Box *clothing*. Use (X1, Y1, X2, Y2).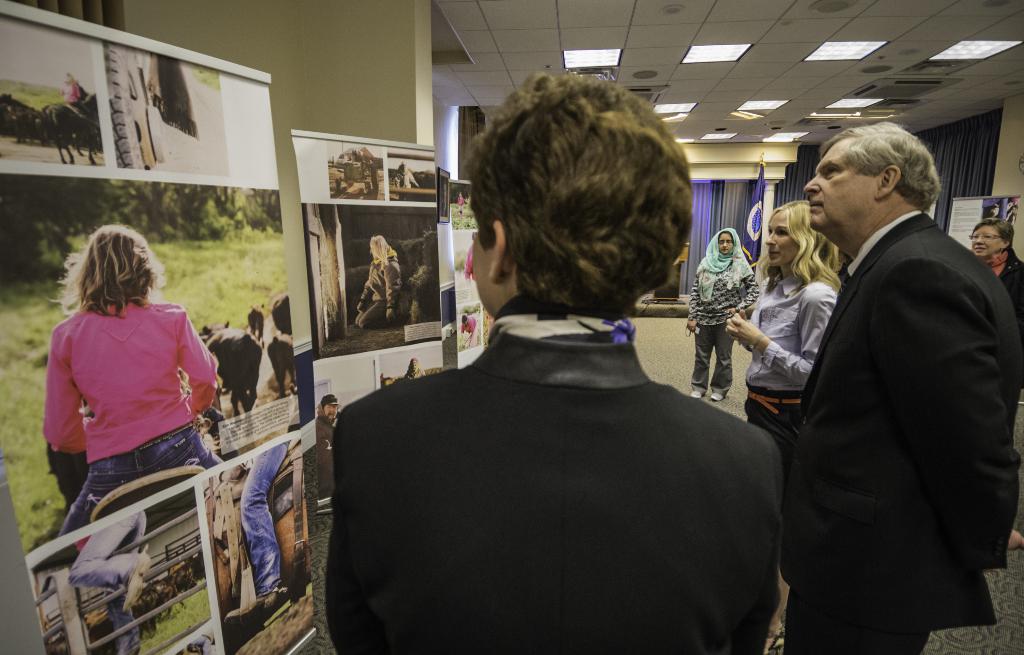
(355, 247, 404, 323).
